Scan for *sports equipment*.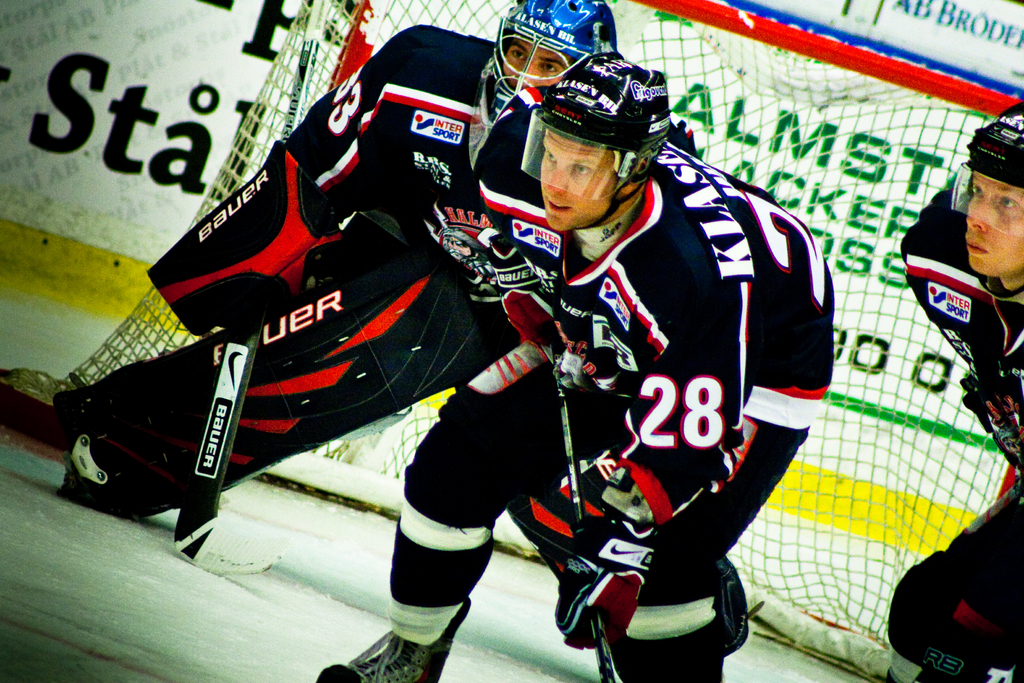
Scan result: box=[950, 101, 1023, 243].
